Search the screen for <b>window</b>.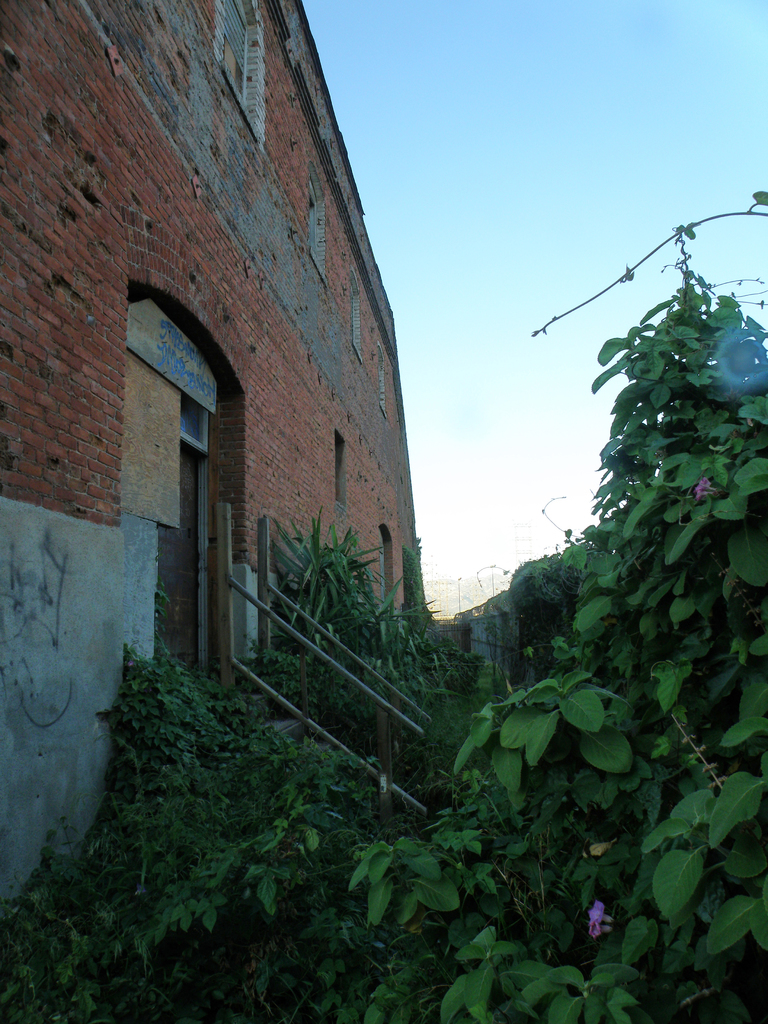
Found at pyautogui.locateOnScreen(304, 164, 327, 286).
